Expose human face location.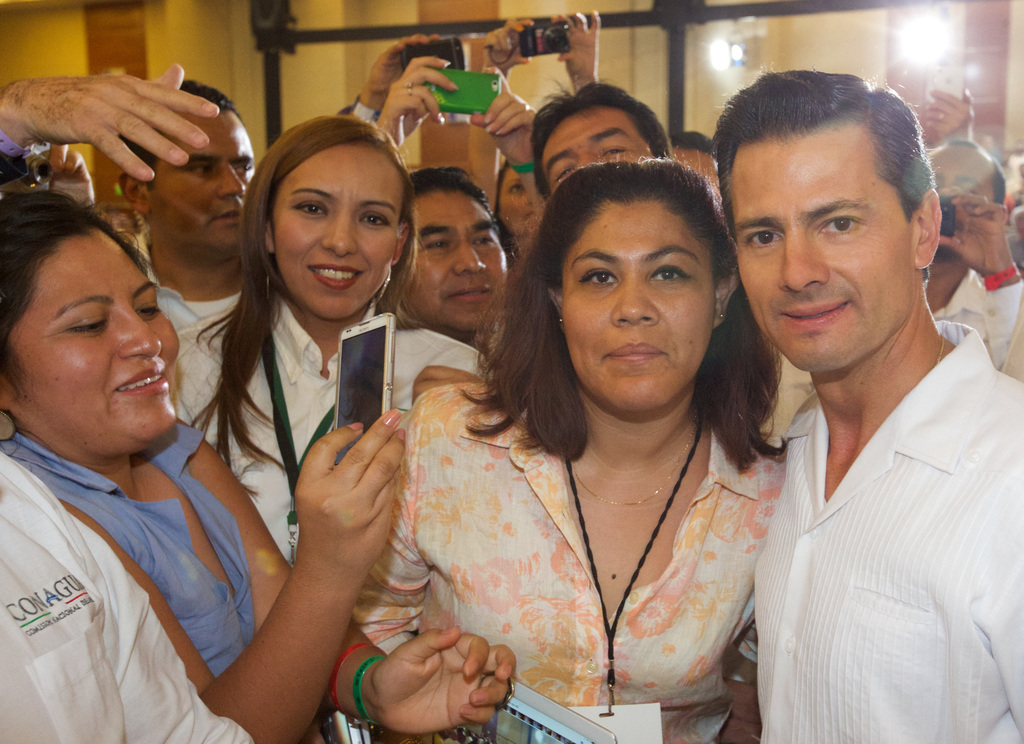
Exposed at locate(566, 207, 719, 415).
